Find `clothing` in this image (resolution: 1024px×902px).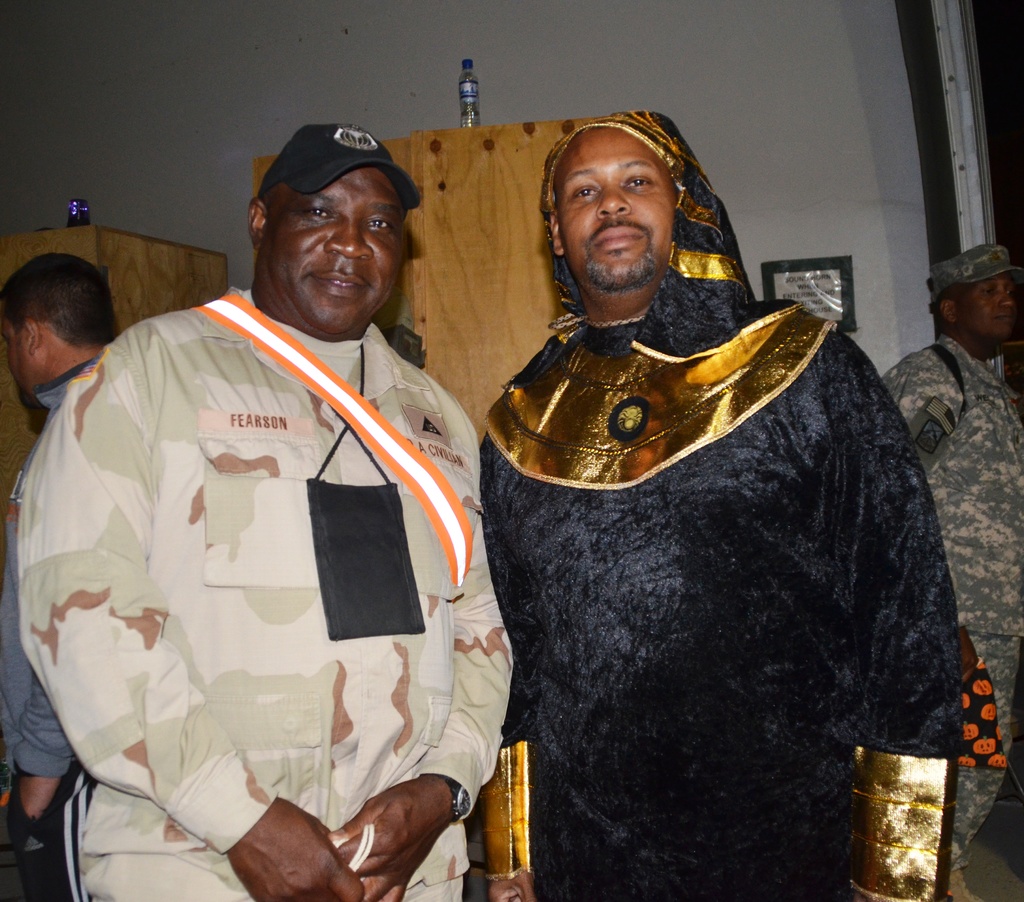
l=475, t=271, r=968, b=901.
